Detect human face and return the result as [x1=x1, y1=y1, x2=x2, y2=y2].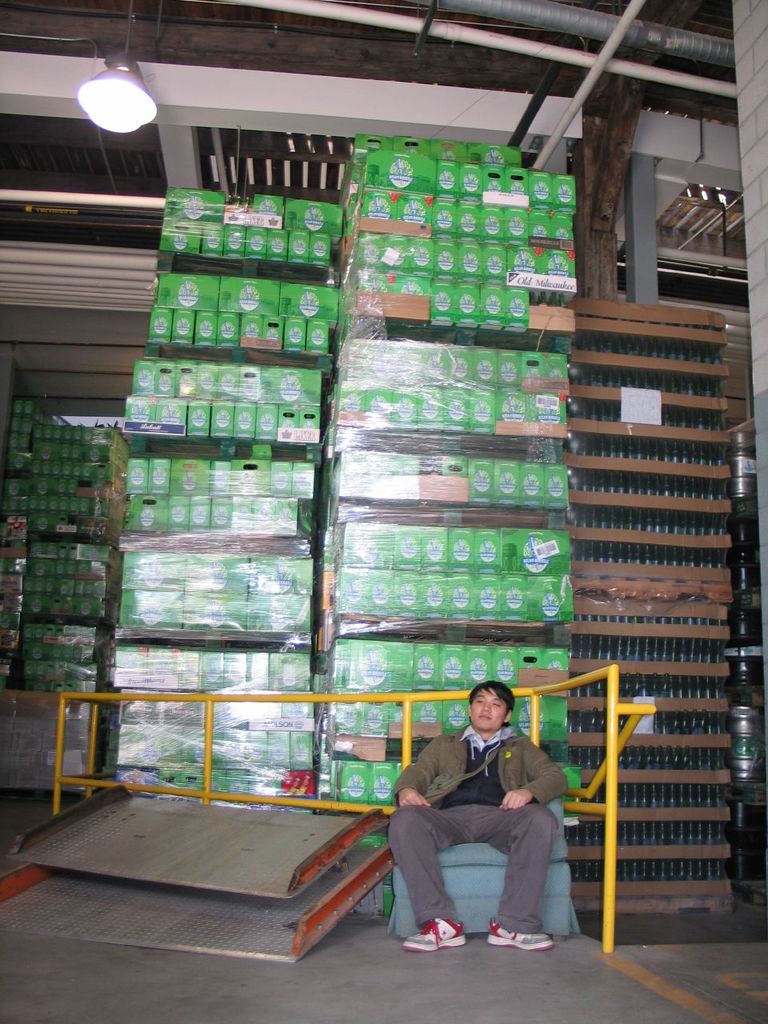
[x1=469, y1=686, x2=506, y2=732].
